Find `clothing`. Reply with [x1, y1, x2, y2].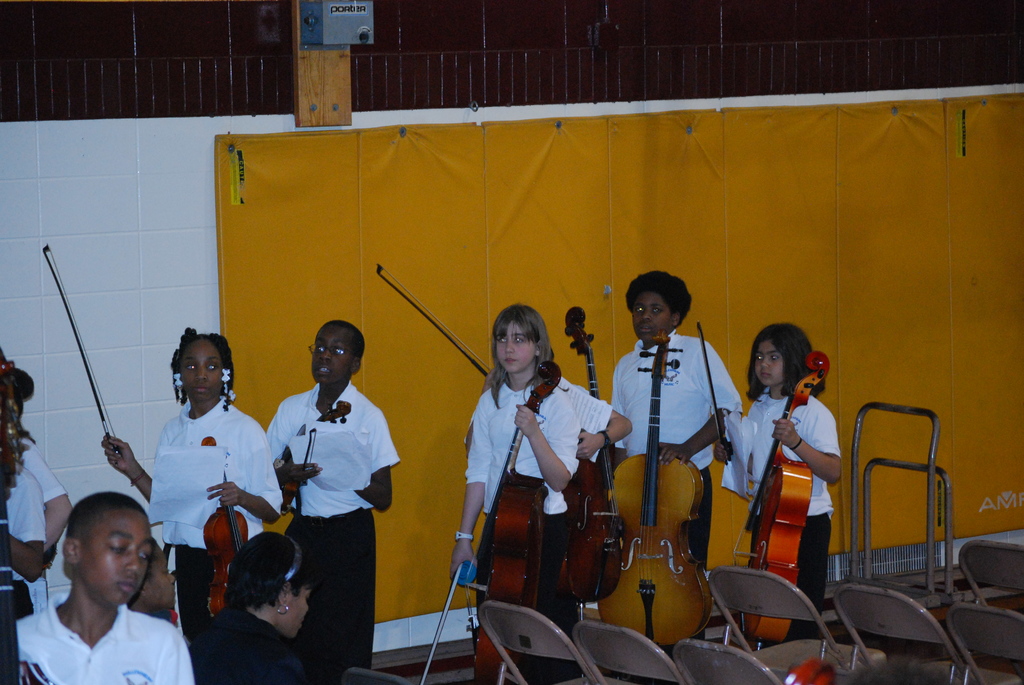
[739, 384, 842, 625].
